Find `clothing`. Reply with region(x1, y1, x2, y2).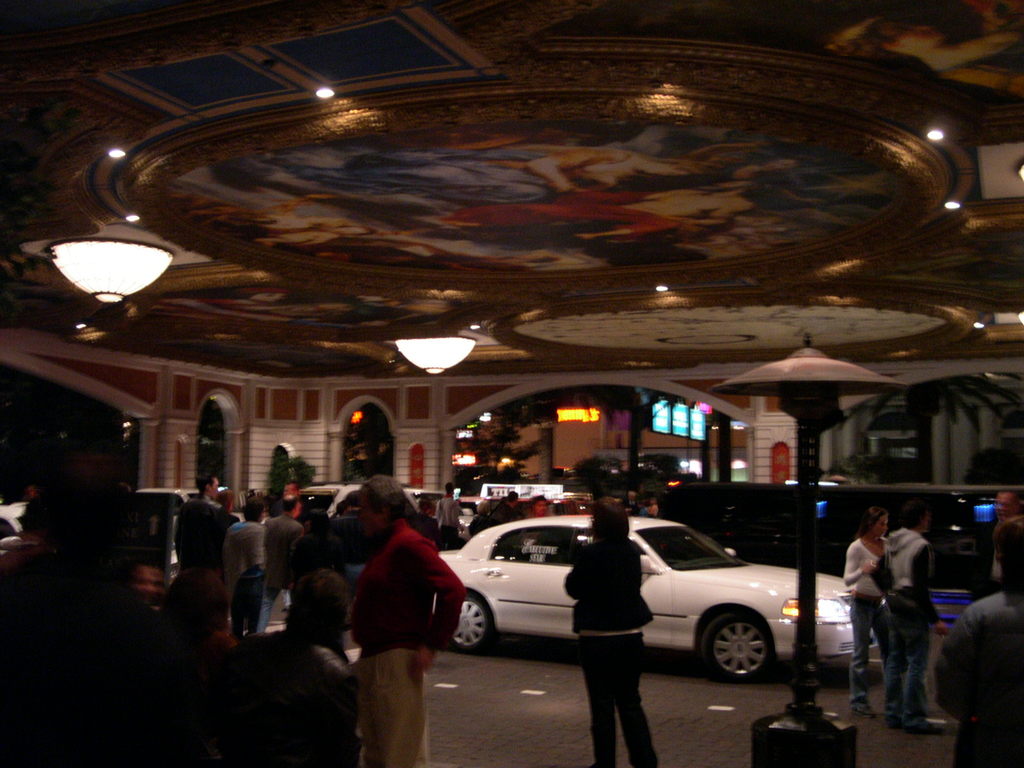
region(167, 498, 229, 580).
